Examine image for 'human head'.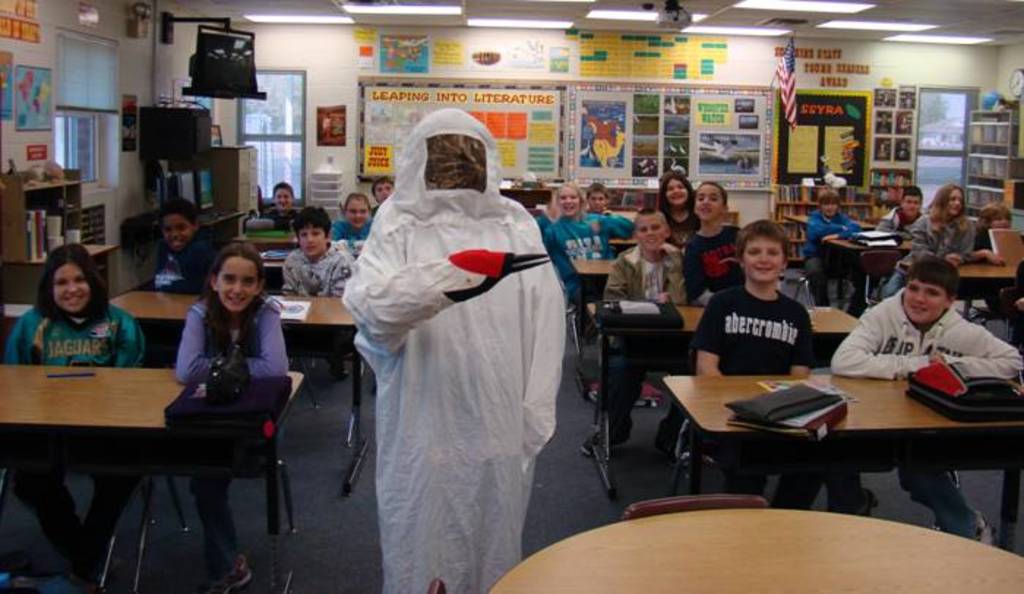
Examination result: <region>903, 190, 920, 218</region>.
